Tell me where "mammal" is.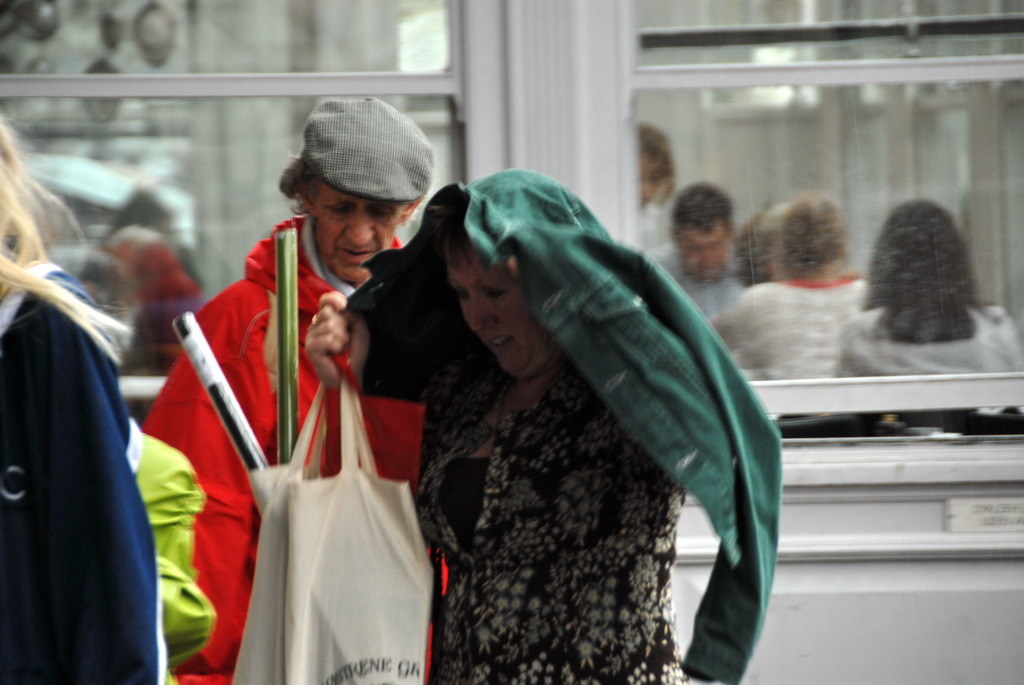
"mammal" is at (631, 116, 674, 246).
